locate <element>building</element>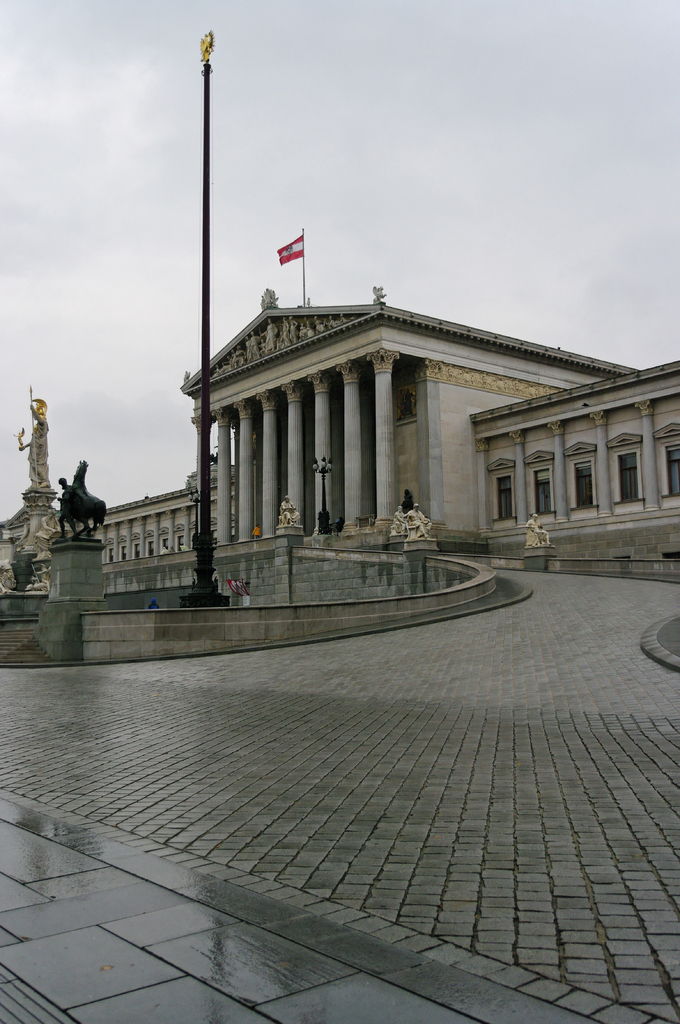
box(0, 220, 679, 626)
